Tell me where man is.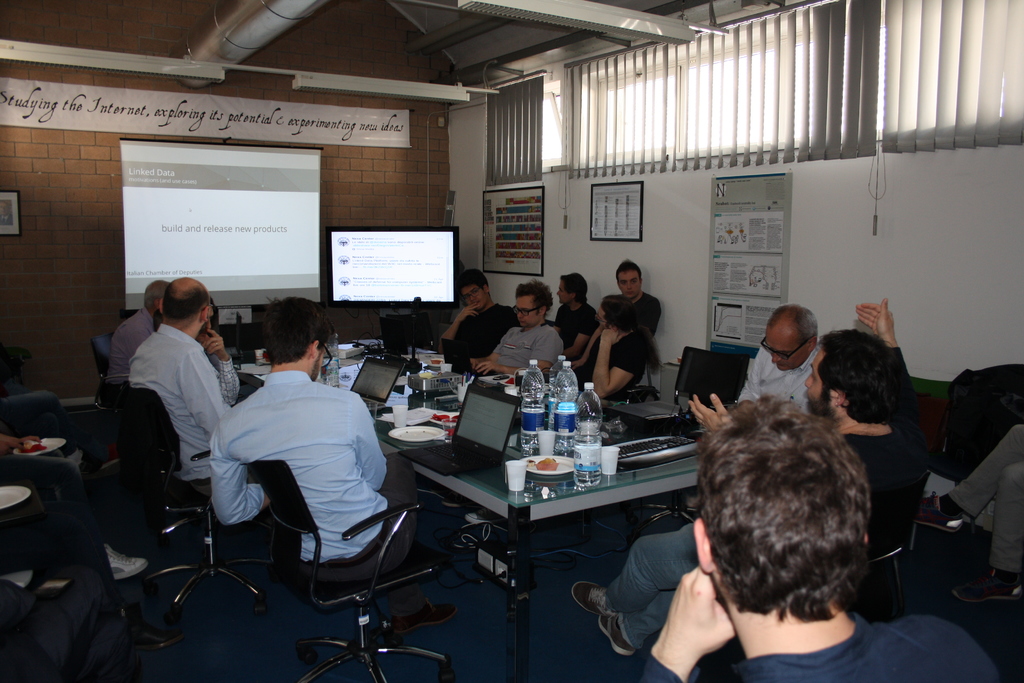
man is at detection(106, 280, 172, 405).
